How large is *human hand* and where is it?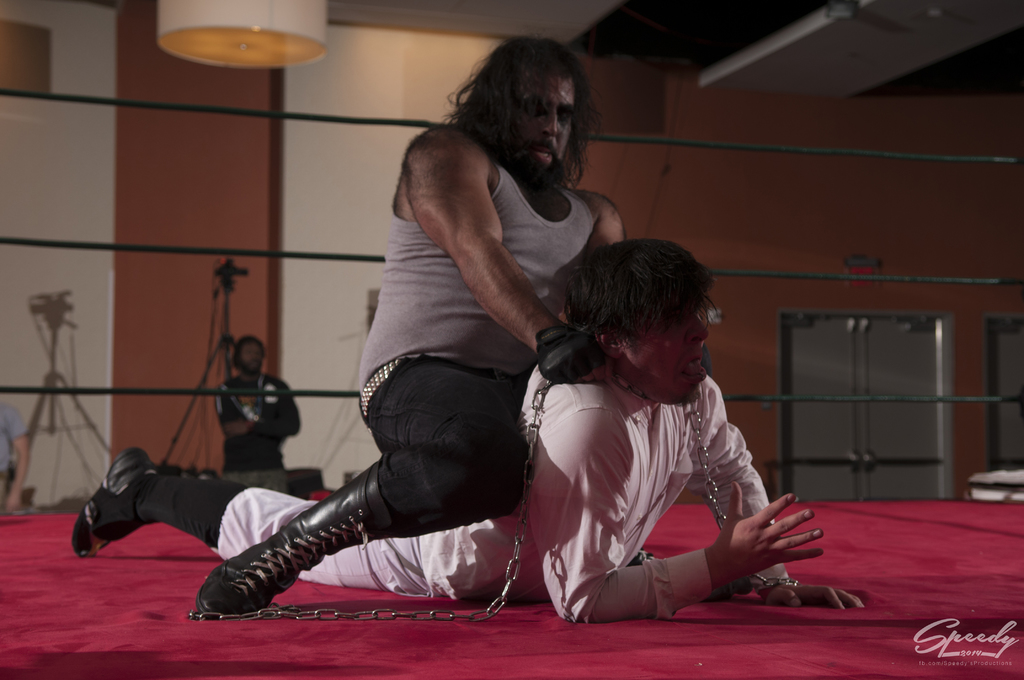
Bounding box: detection(732, 514, 840, 594).
